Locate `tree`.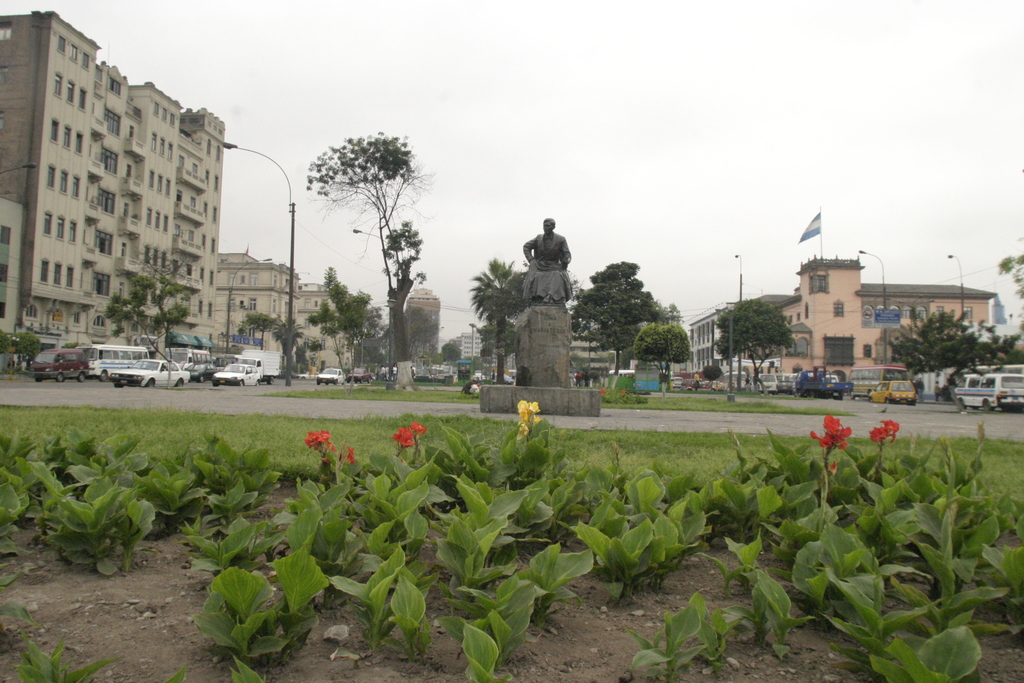
Bounding box: box(298, 110, 436, 374).
